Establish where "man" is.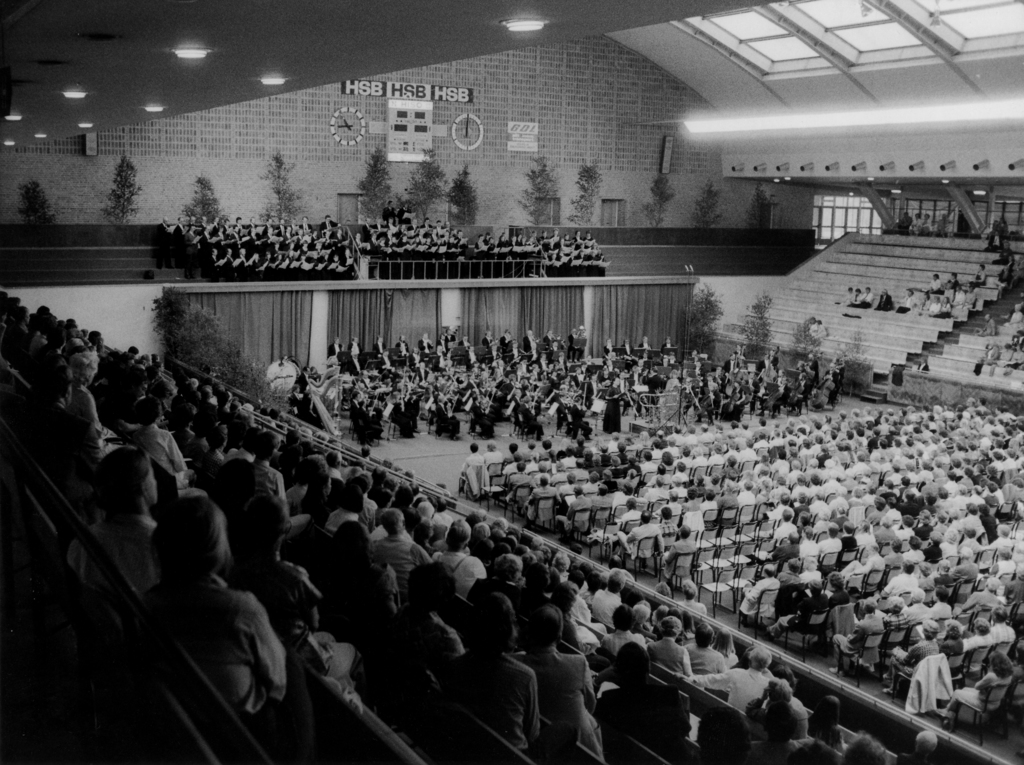
Established at (817, 525, 846, 566).
